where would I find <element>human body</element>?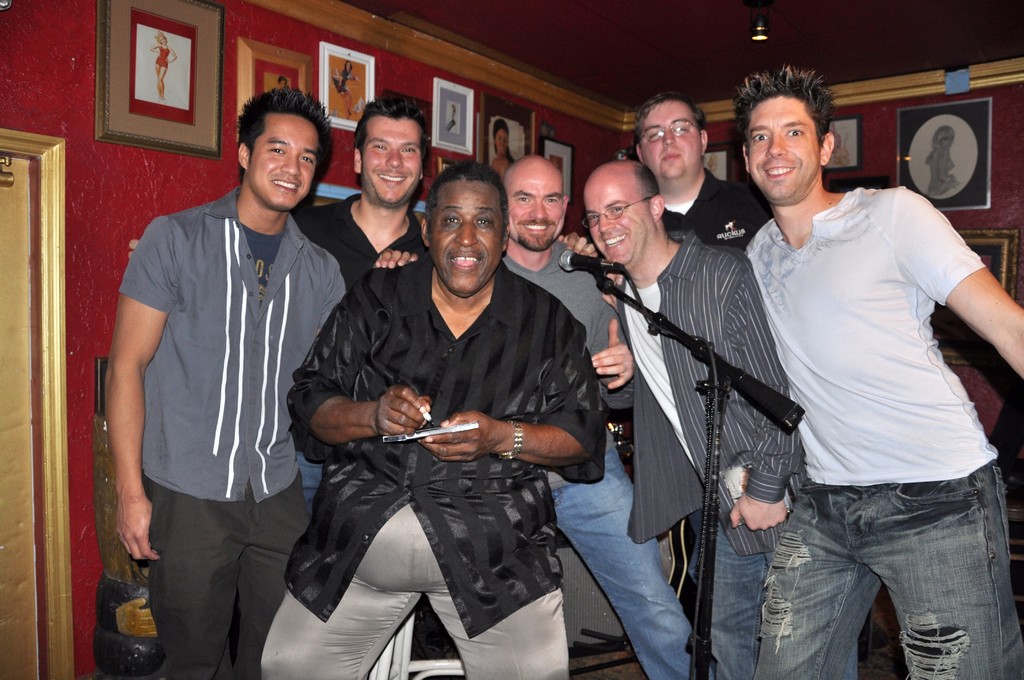
At bbox(504, 238, 705, 679).
